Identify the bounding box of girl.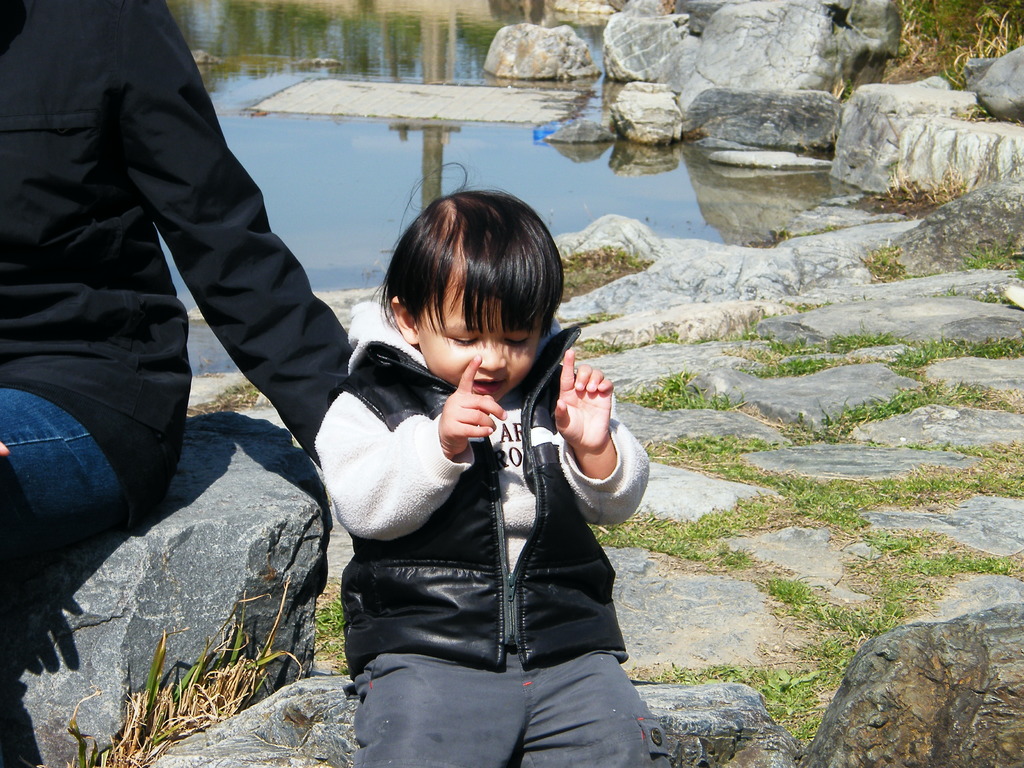
l=314, t=158, r=676, b=767.
